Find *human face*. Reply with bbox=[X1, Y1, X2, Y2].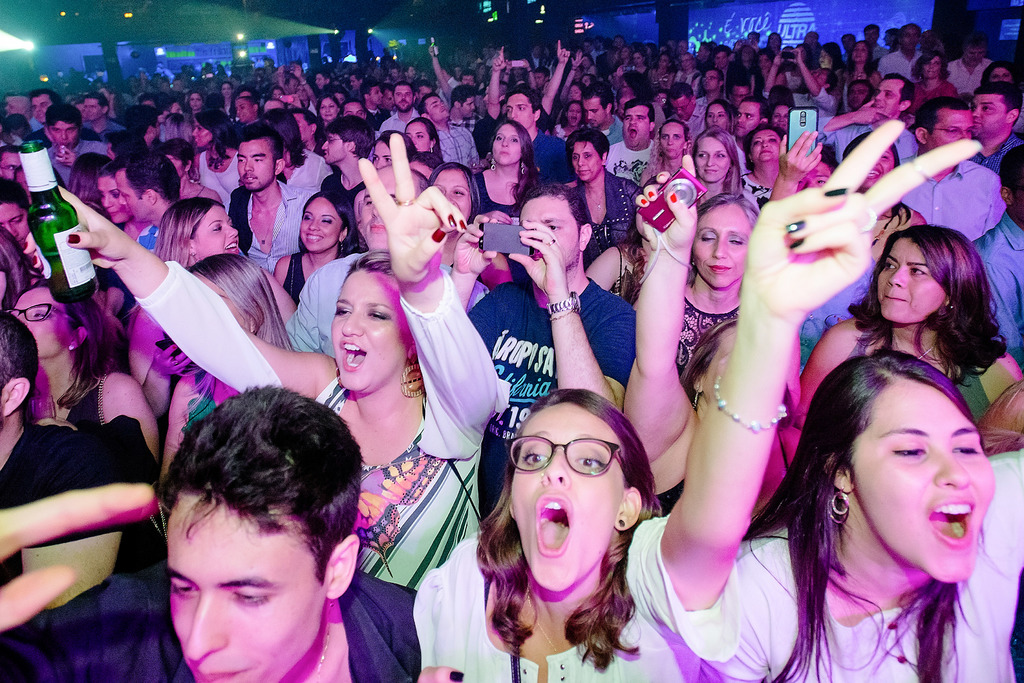
bbox=[221, 82, 231, 99].
